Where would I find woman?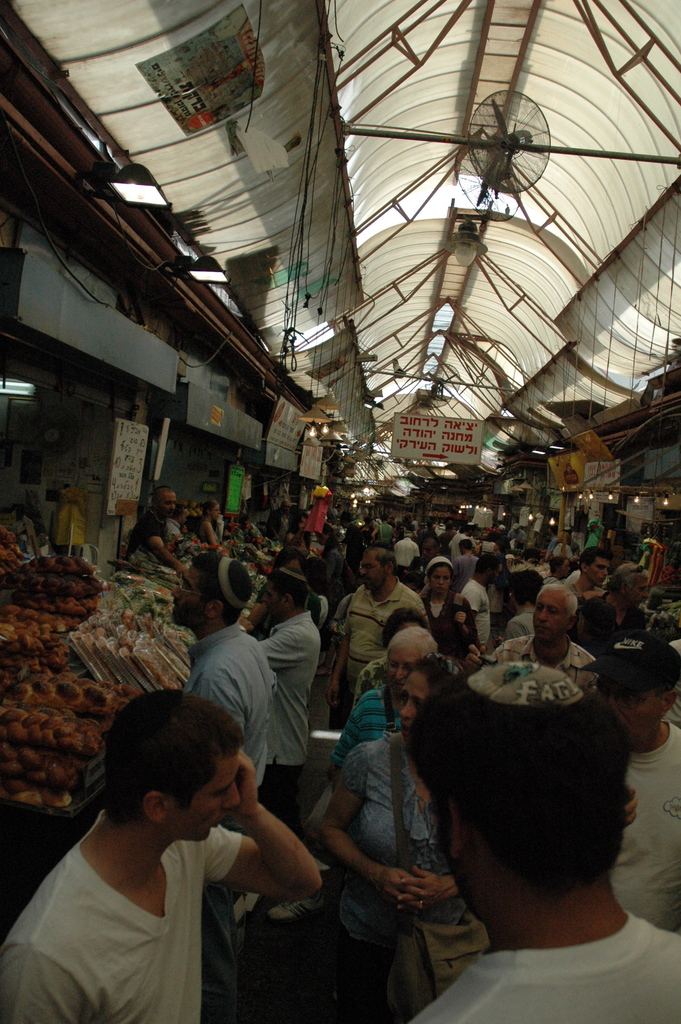
At 414 517 436 550.
